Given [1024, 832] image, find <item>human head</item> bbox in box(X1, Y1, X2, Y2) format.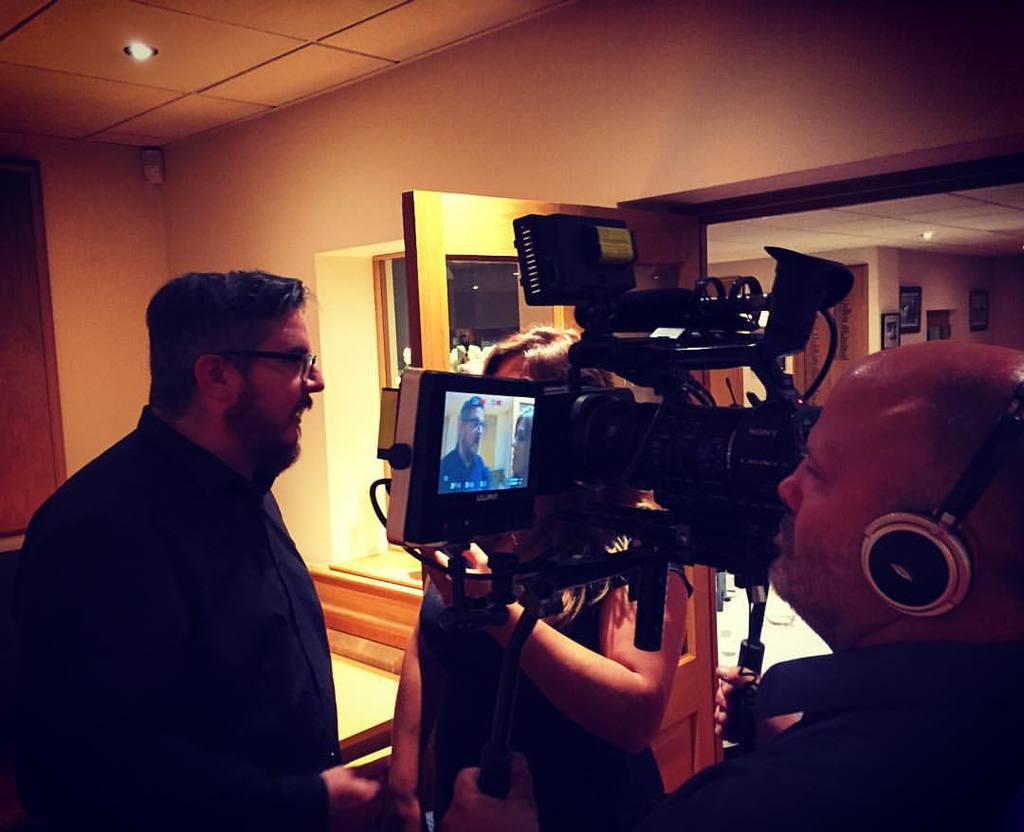
box(756, 339, 1023, 627).
